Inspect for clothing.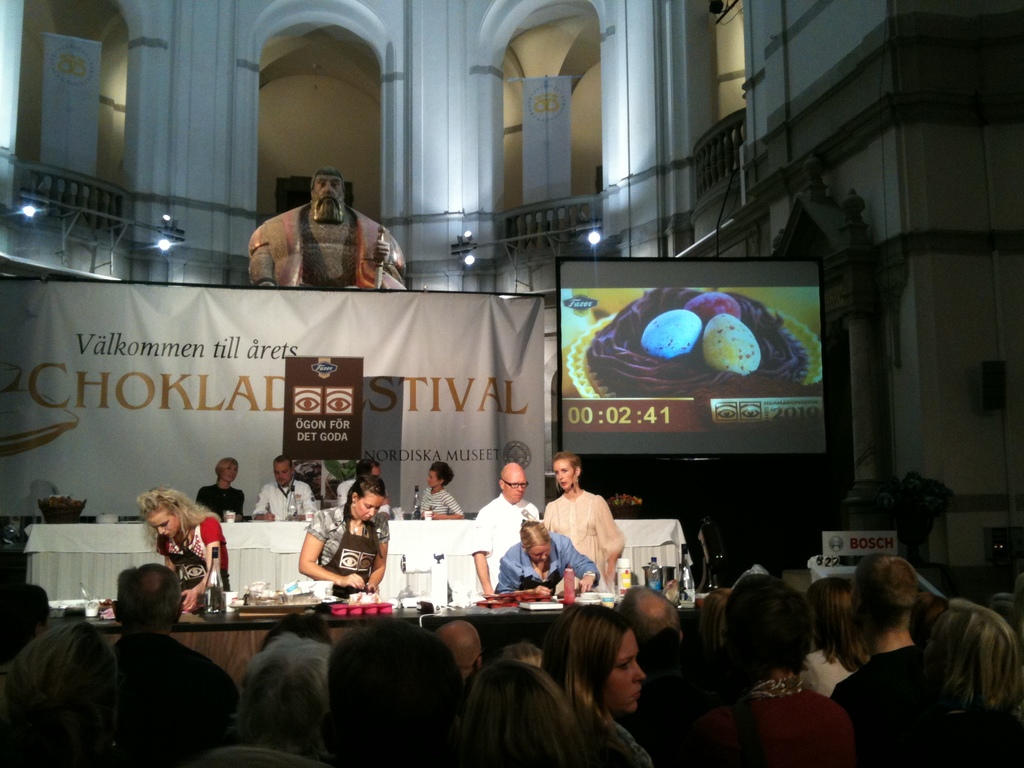
Inspection: locate(831, 644, 922, 767).
